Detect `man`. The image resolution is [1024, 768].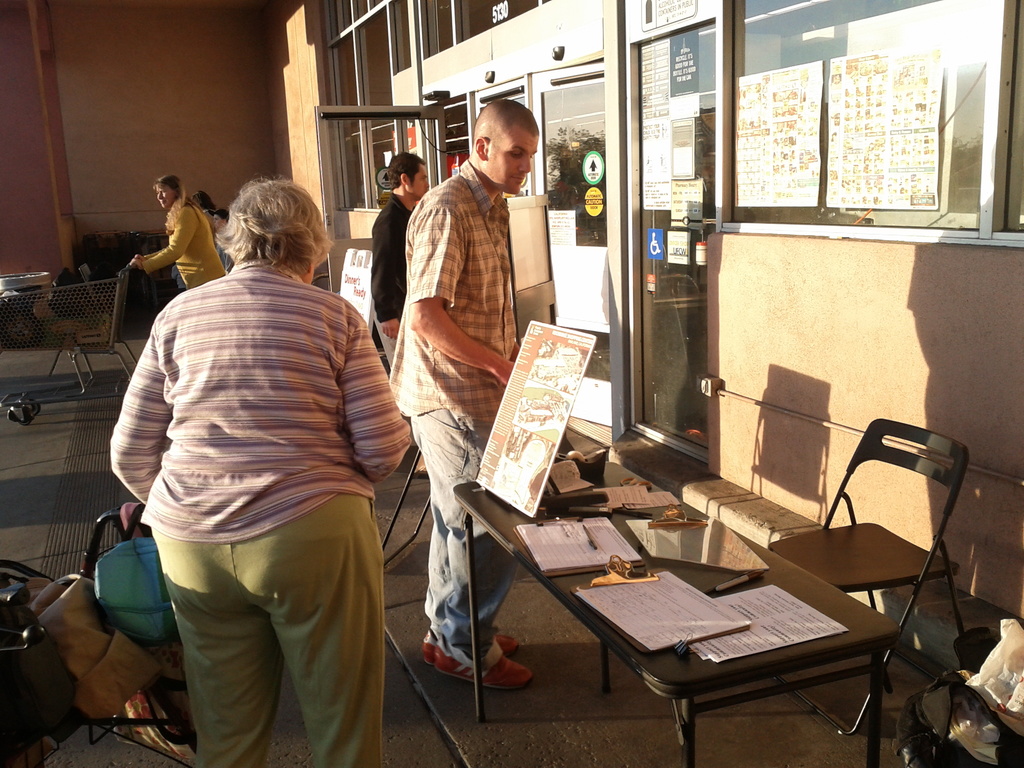
locate(367, 148, 431, 368).
